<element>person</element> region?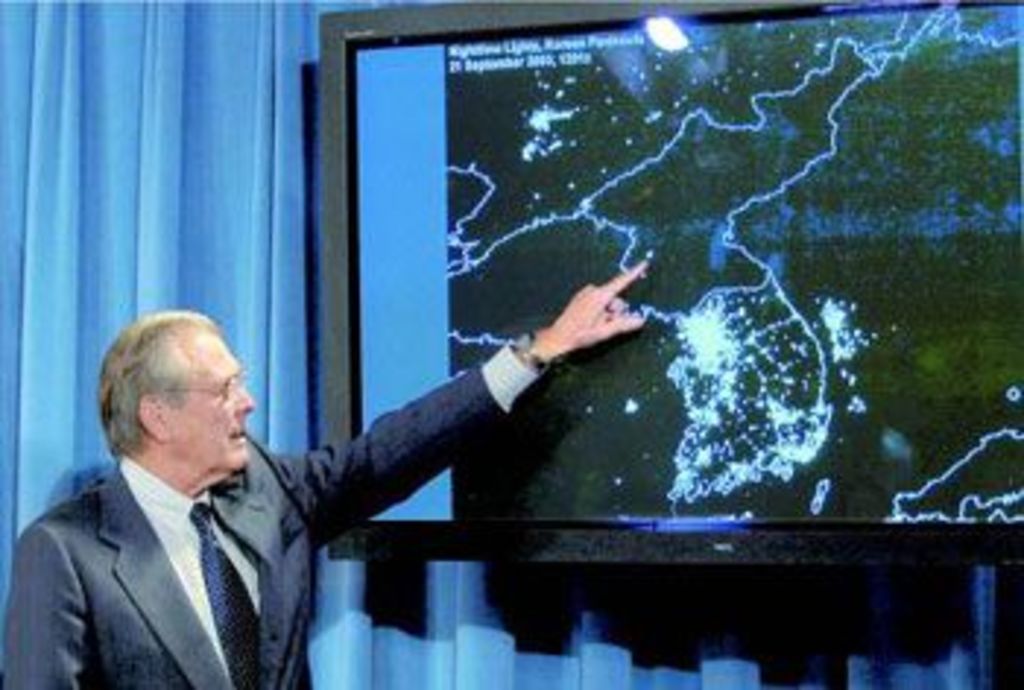
BBox(135, 196, 717, 664)
